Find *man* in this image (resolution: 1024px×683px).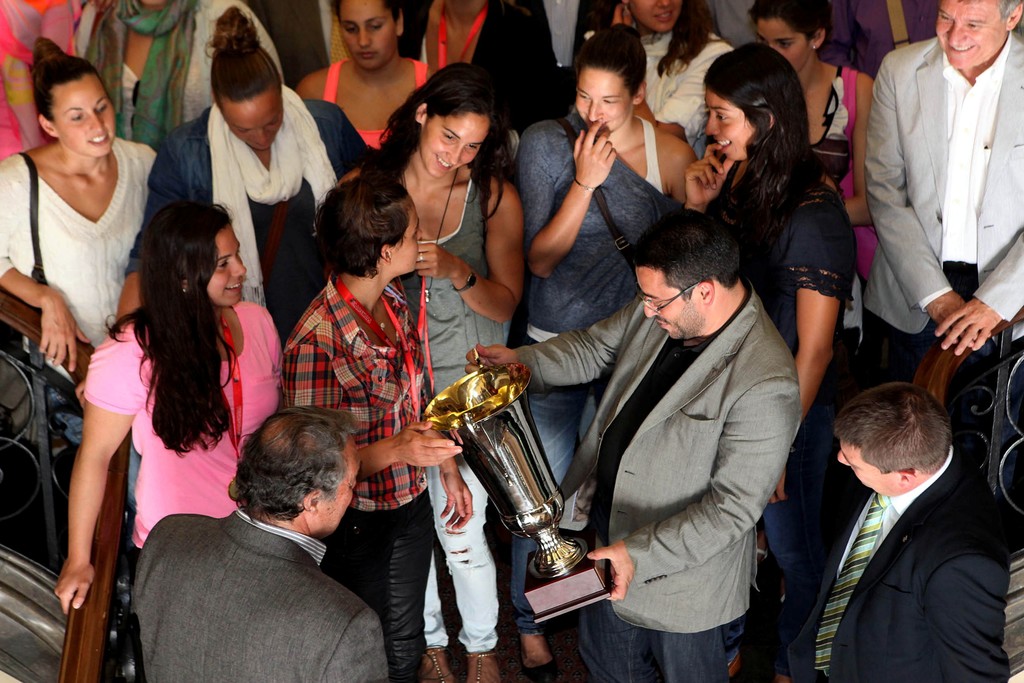
bbox(861, 0, 1023, 494).
